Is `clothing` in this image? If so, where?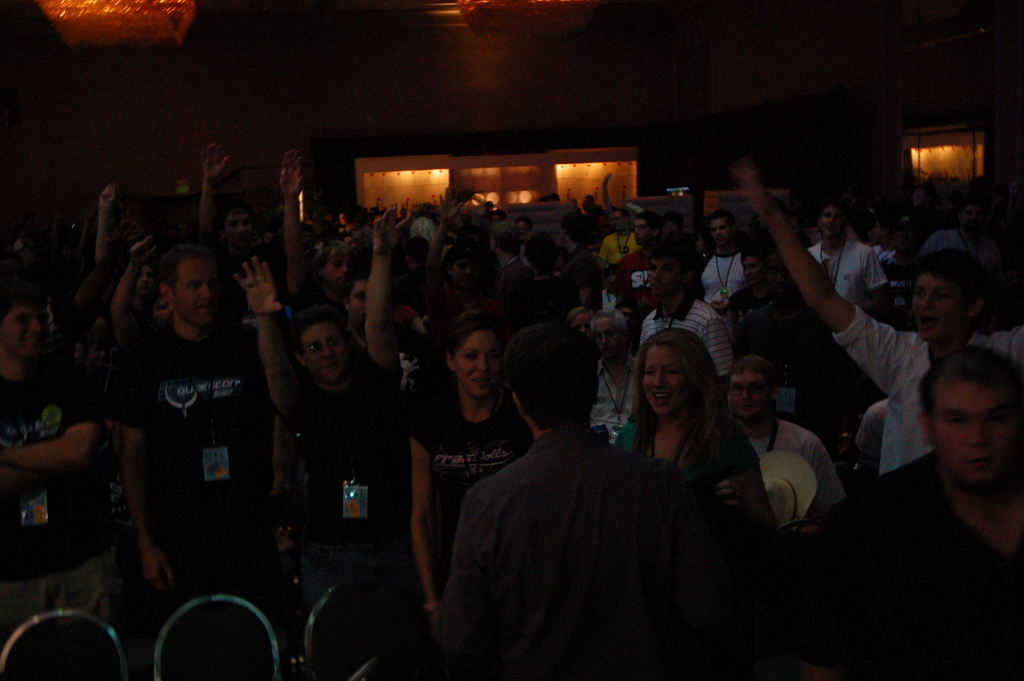
Yes, at [left=122, top=329, right=288, bottom=662].
